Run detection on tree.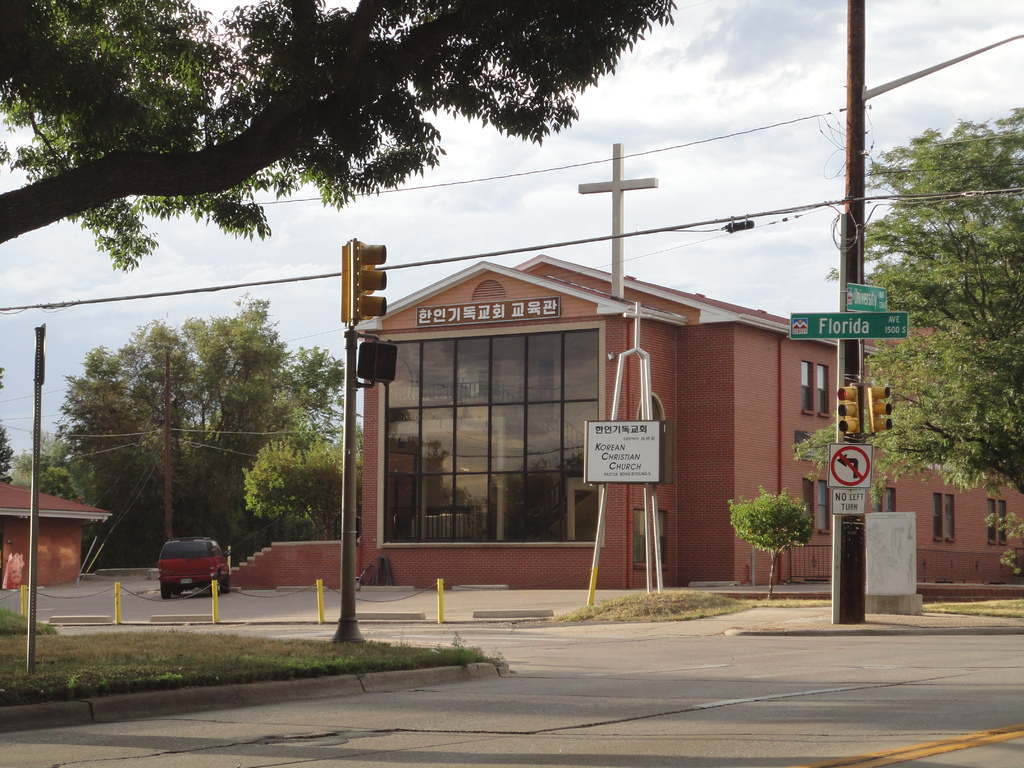
Result: bbox=[892, 86, 1011, 509].
